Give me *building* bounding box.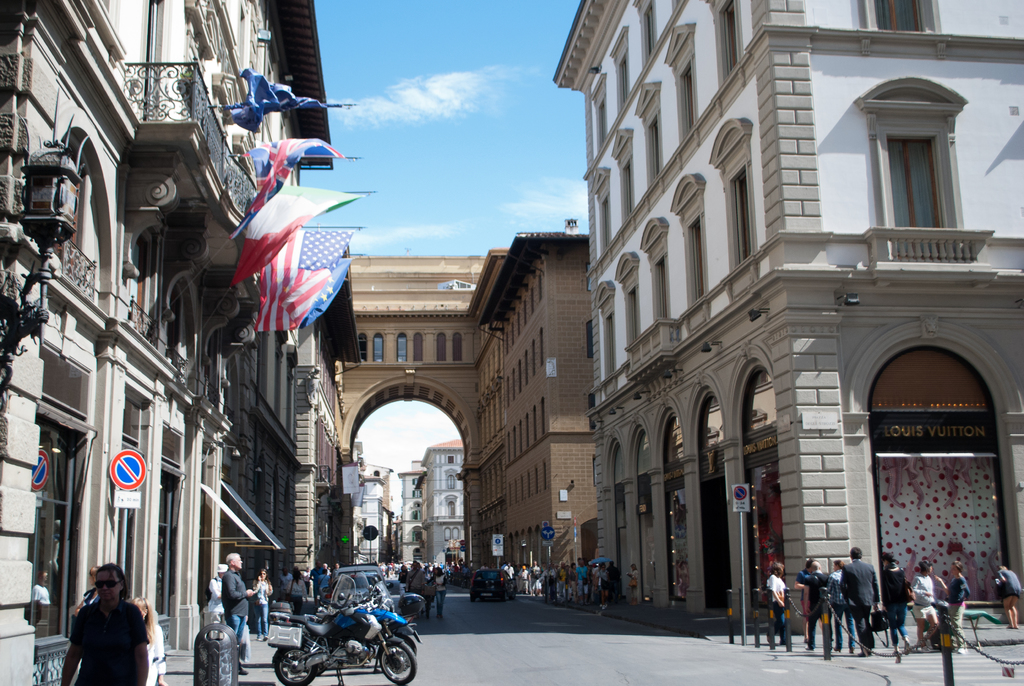
box(545, 0, 1023, 634).
